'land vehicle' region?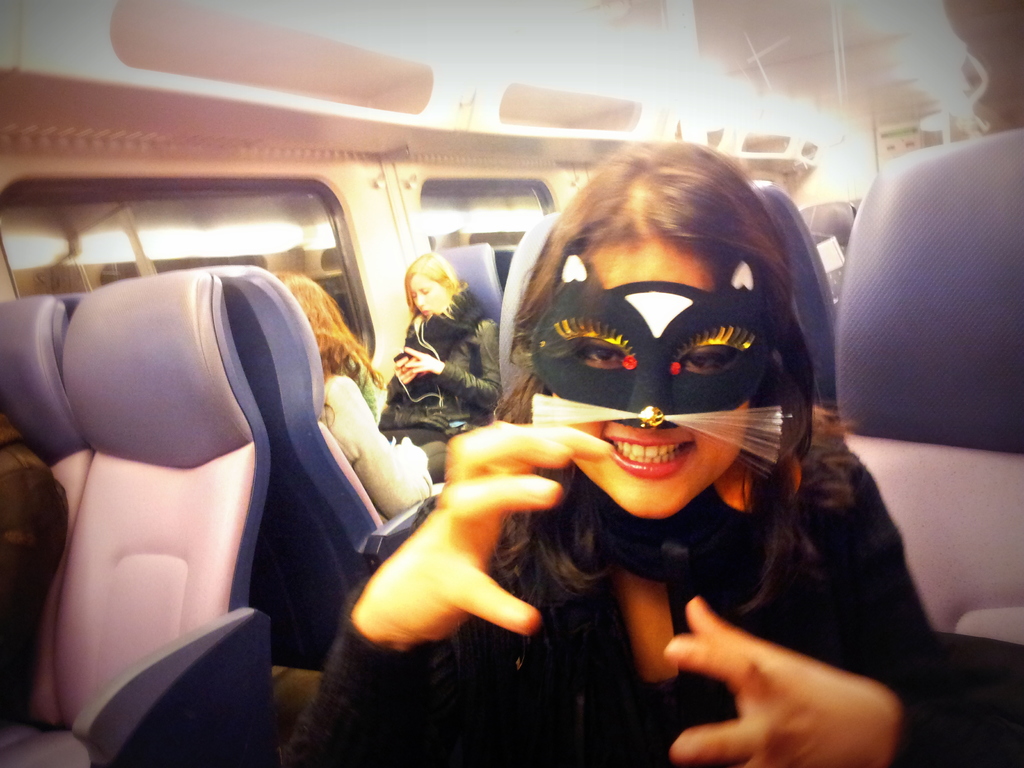
bbox(0, 0, 1023, 767)
